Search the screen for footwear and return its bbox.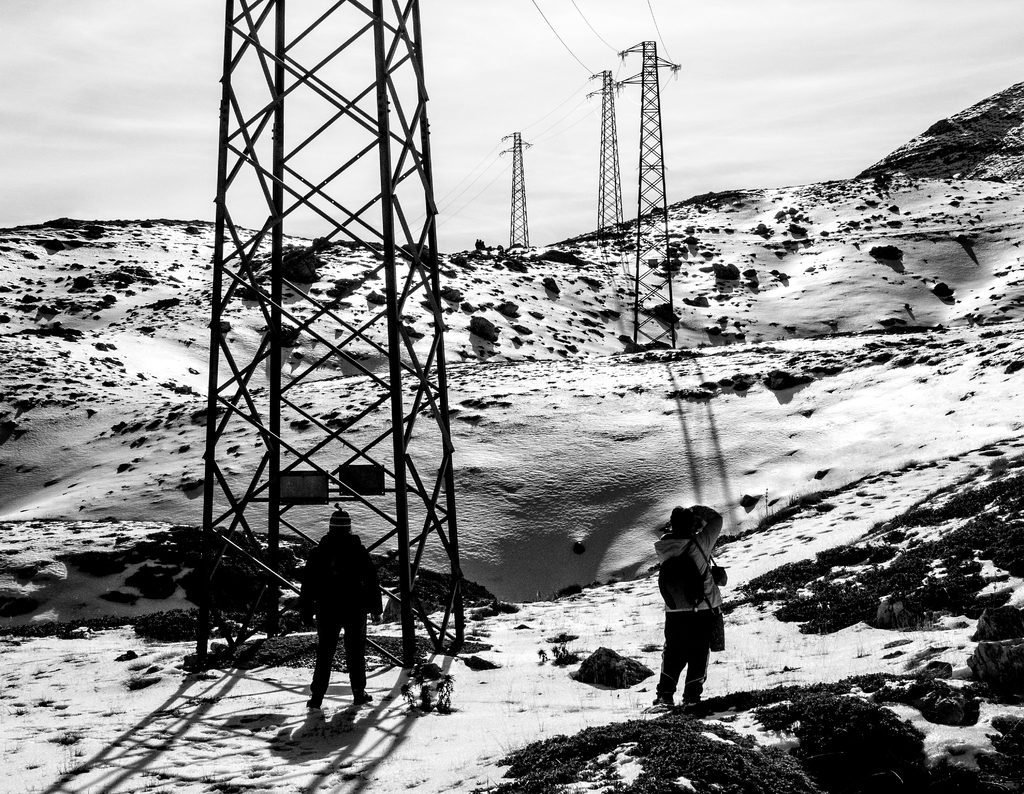
Found: <region>305, 699, 322, 708</region>.
